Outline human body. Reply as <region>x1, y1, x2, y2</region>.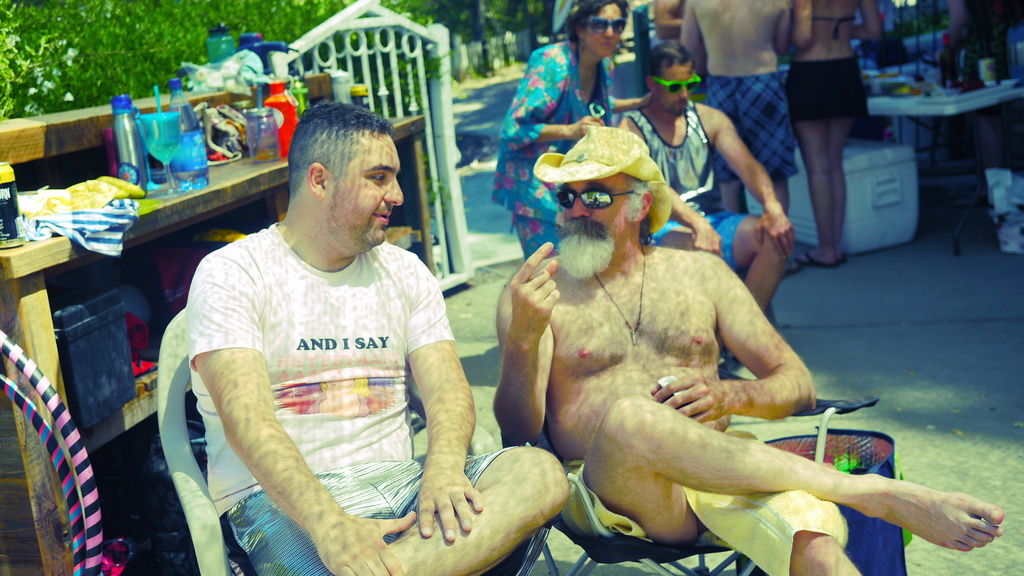
<region>173, 125, 513, 573</region>.
